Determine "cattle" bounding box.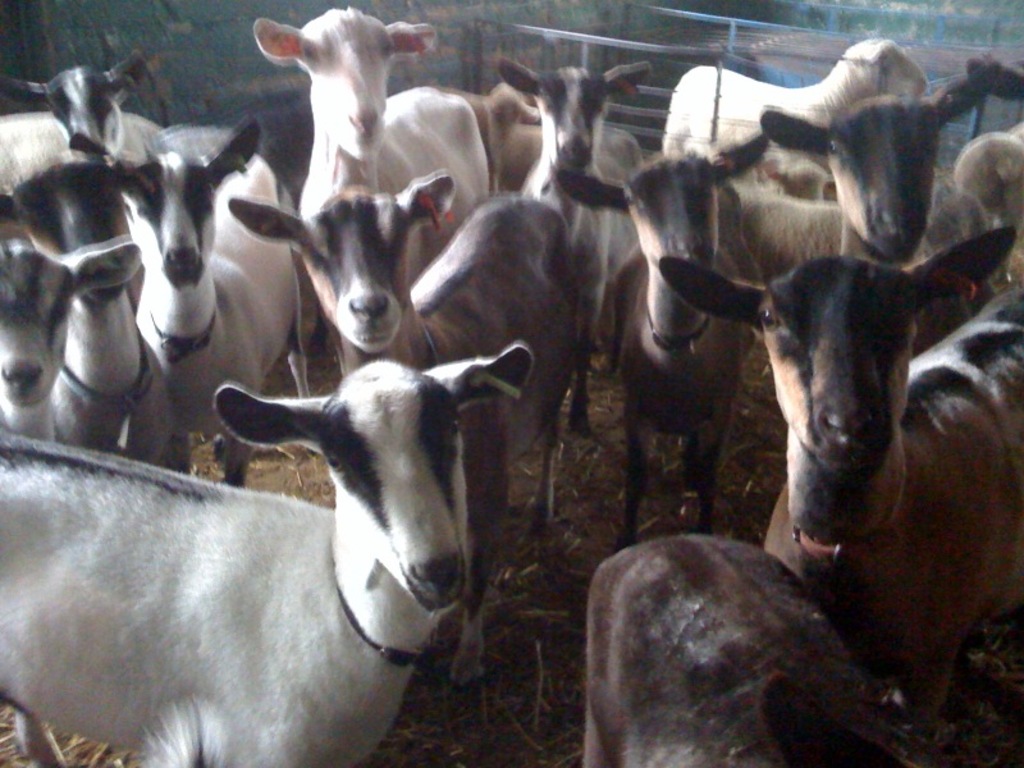
Determined: [717, 63, 1023, 257].
